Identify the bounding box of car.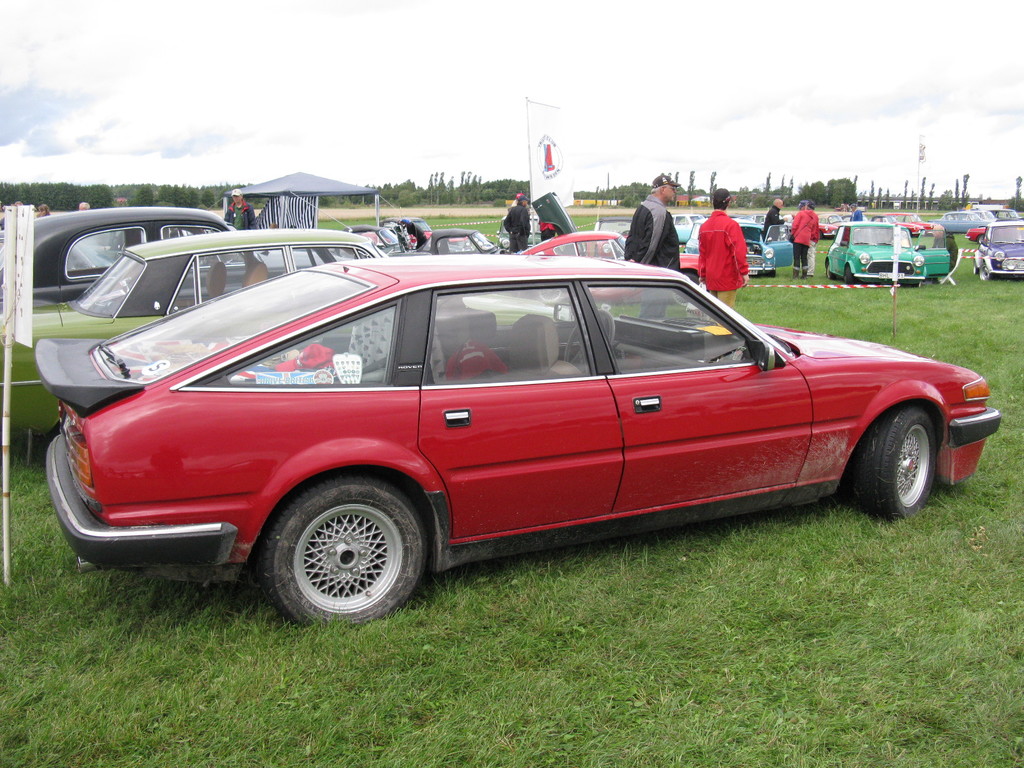
(675, 215, 703, 250).
